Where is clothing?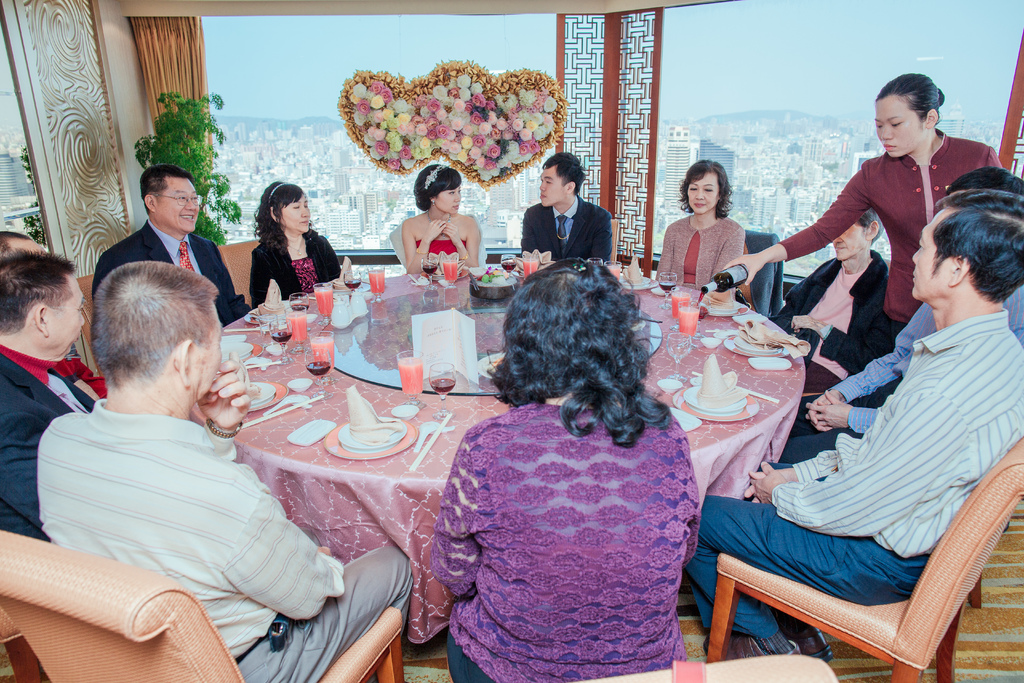
772, 120, 1020, 338.
